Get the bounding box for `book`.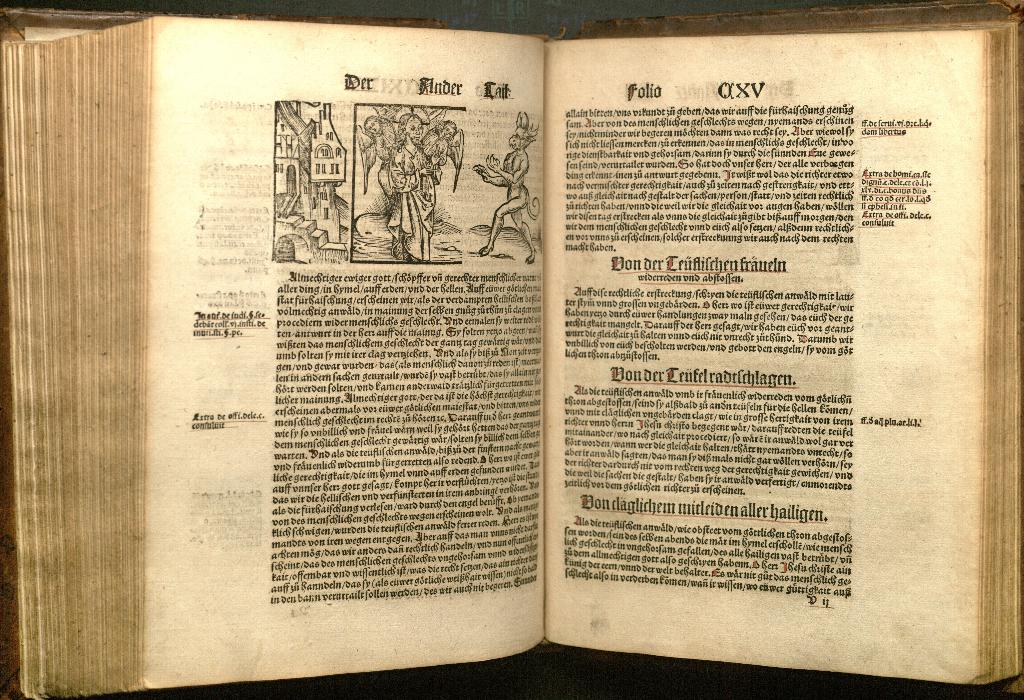
crop(0, 0, 1023, 699).
